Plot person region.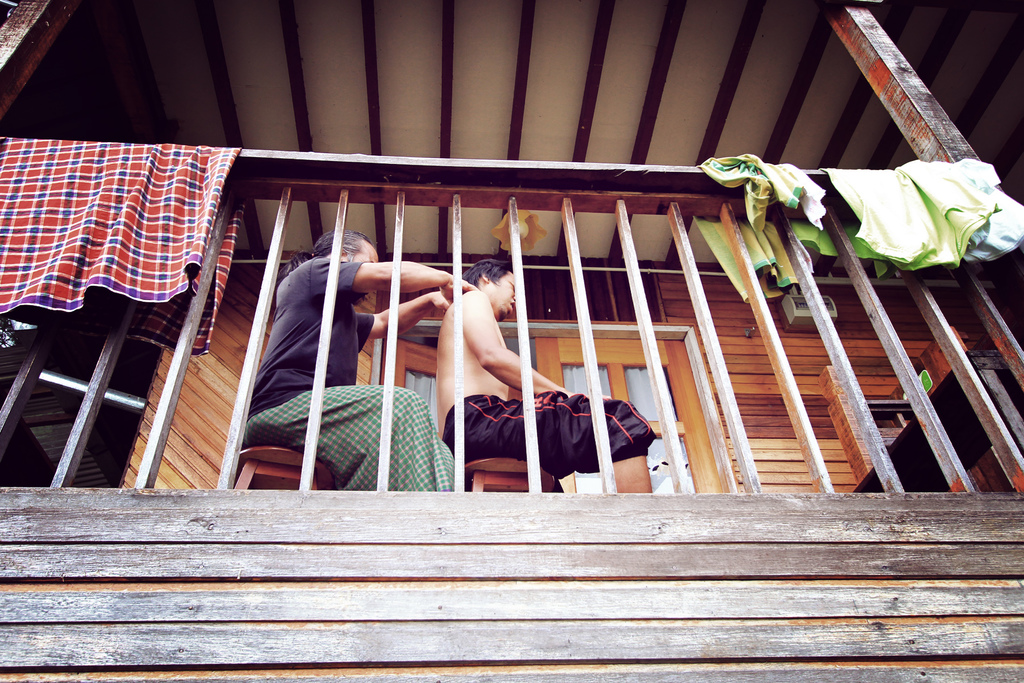
Plotted at <bbox>266, 193, 506, 498</bbox>.
